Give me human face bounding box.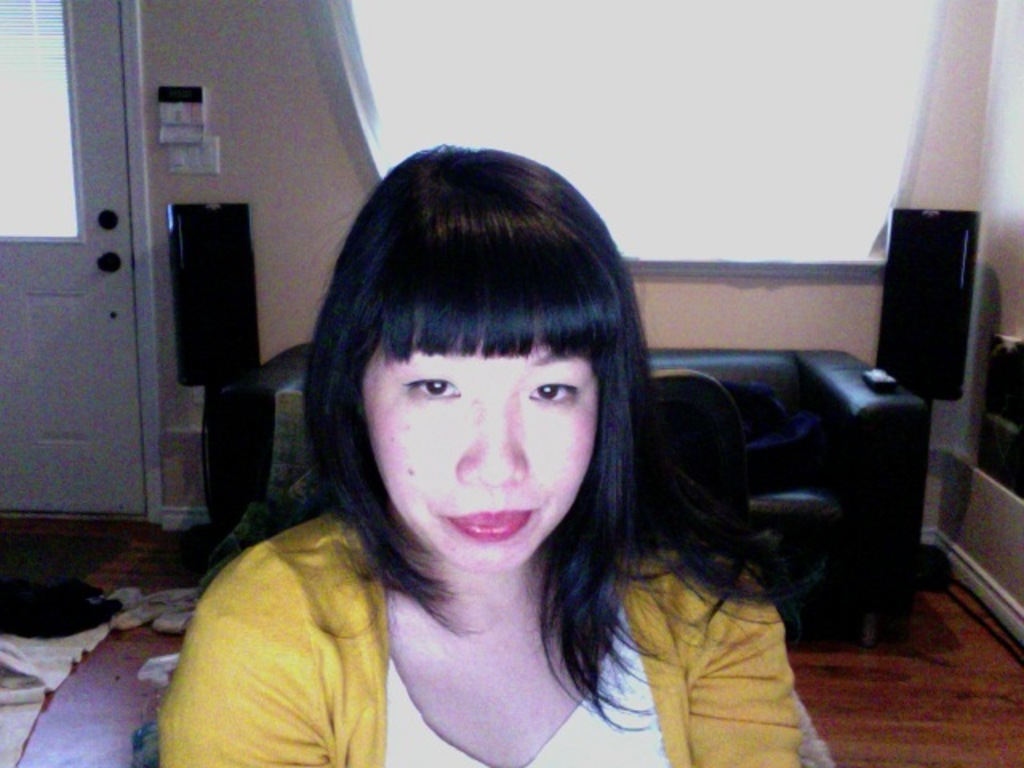
pyautogui.locateOnScreen(352, 307, 598, 568).
